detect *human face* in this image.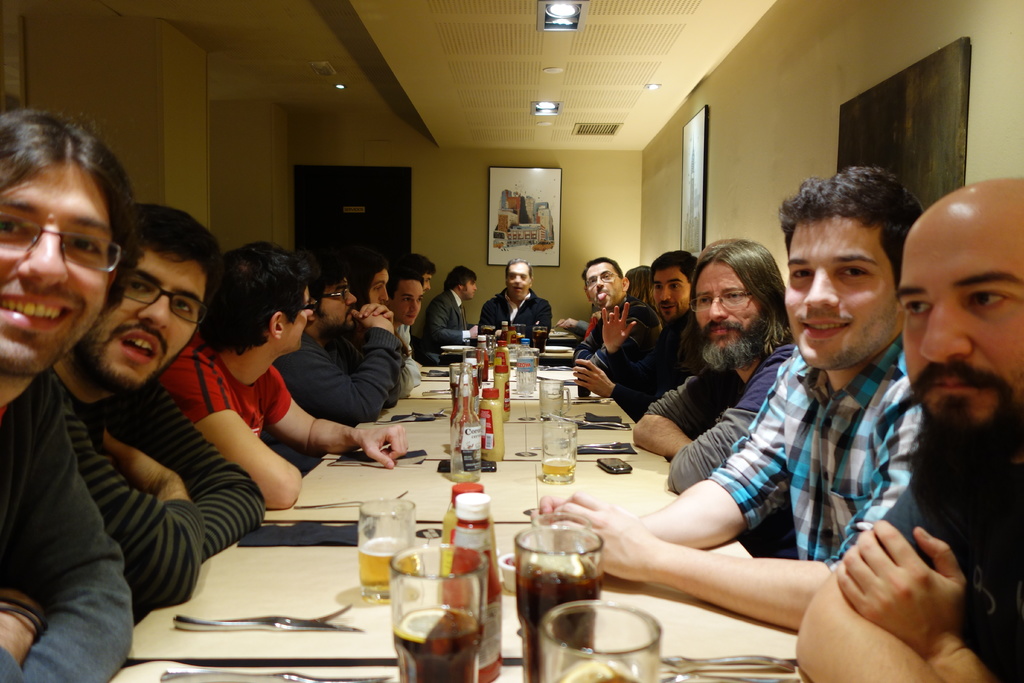
Detection: 322, 277, 358, 329.
